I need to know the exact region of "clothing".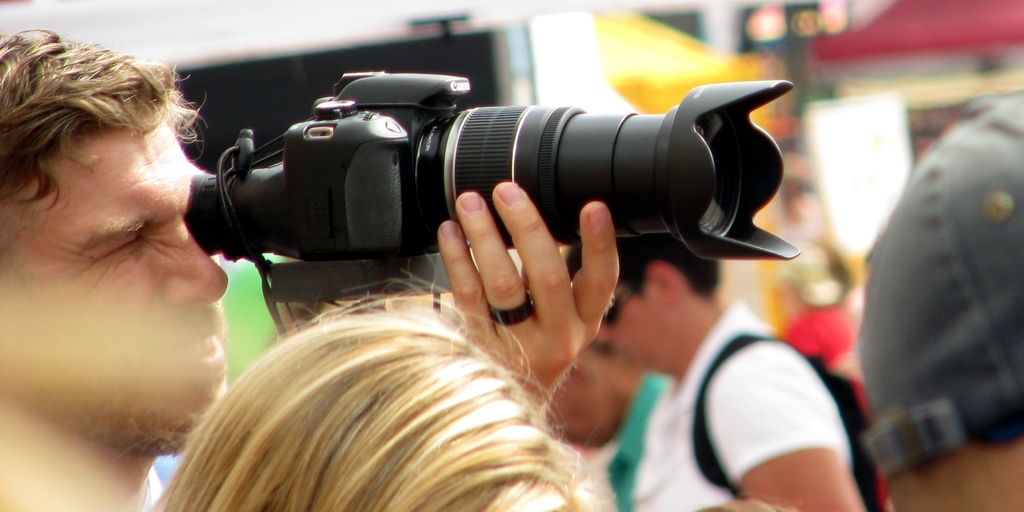
Region: box(703, 297, 876, 489).
